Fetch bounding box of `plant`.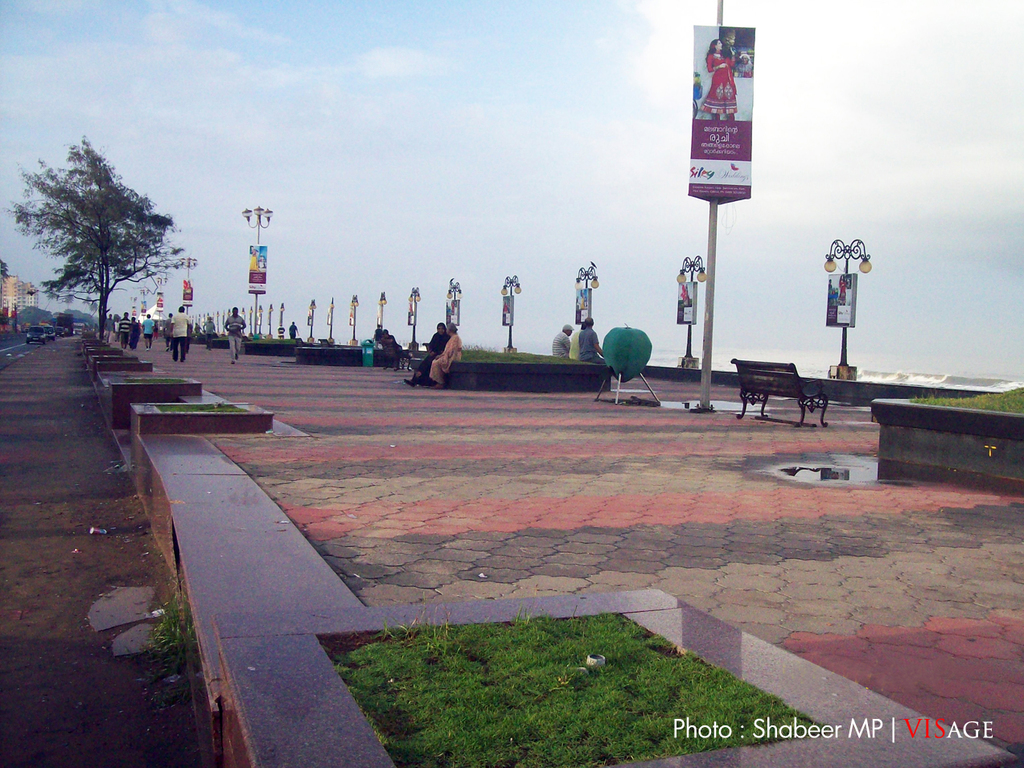
Bbox: {"x1": 151, "y1": 400, "x2": 241, "y2": 413}.
